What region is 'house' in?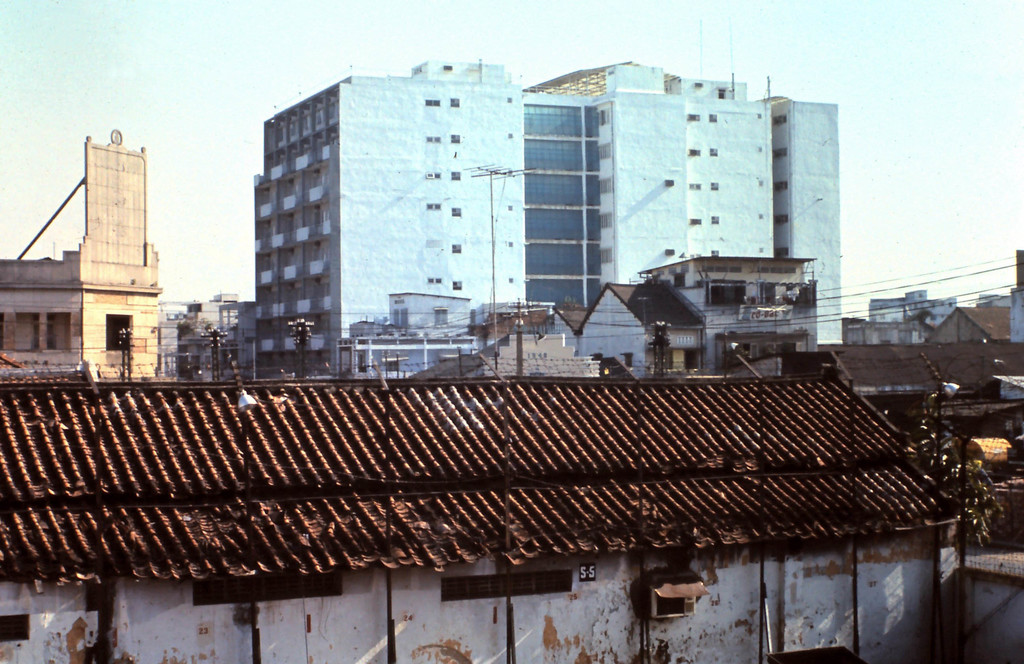
left=514, top=58, right=778, bottom=286.
